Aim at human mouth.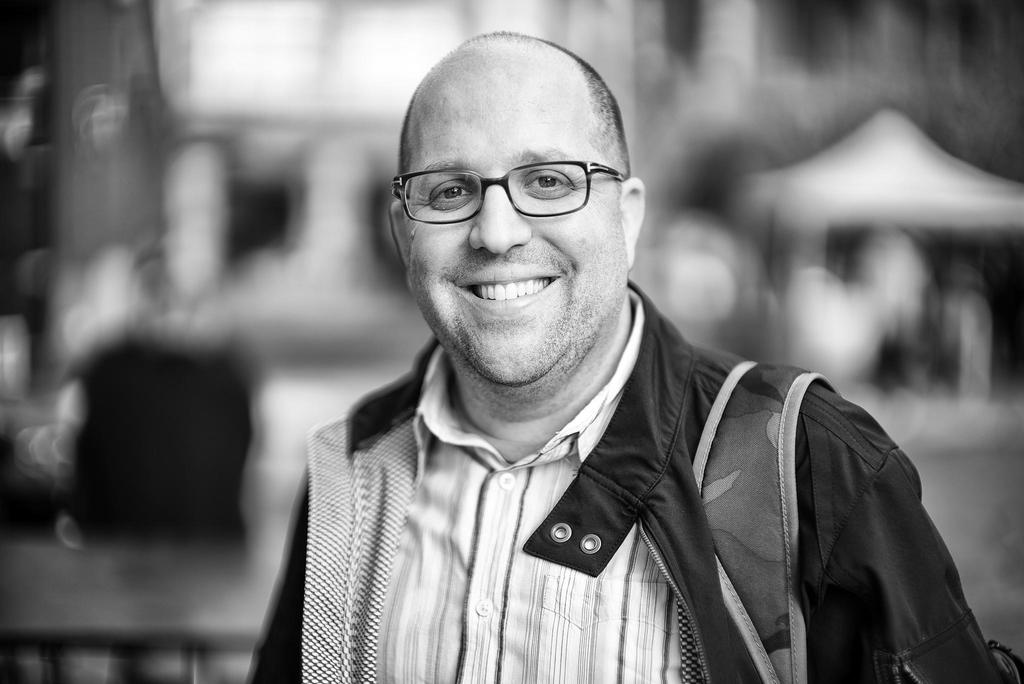
Aimed at 448/257/566/323.
